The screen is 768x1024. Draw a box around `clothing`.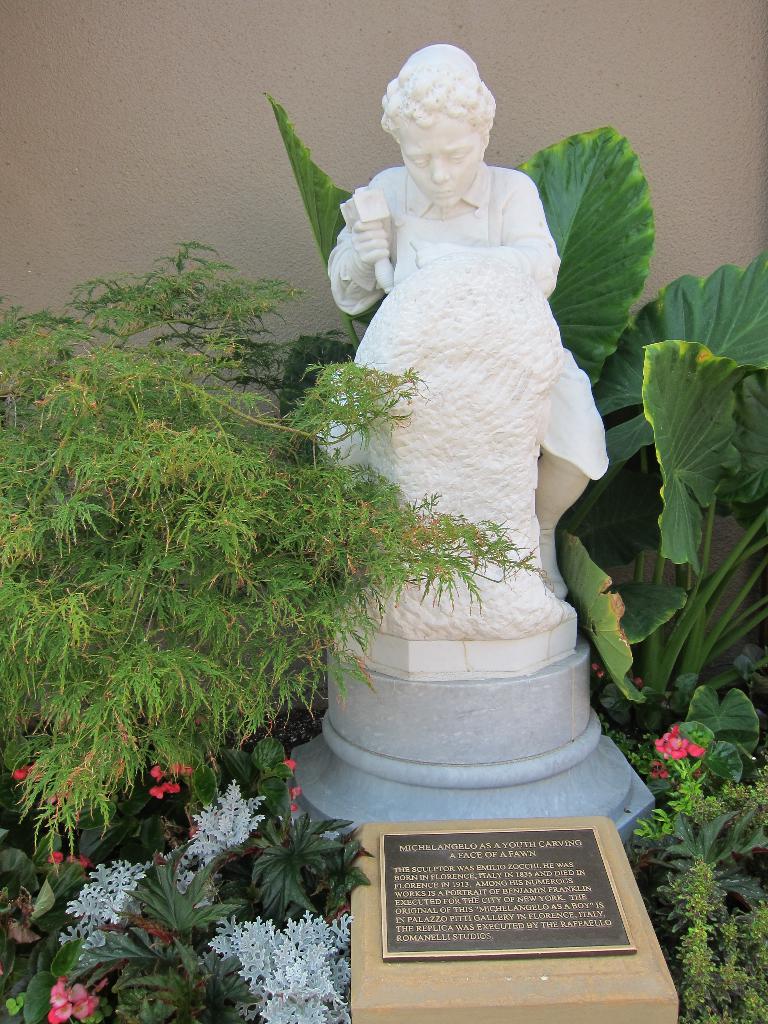
323, 150, 610, 484.
